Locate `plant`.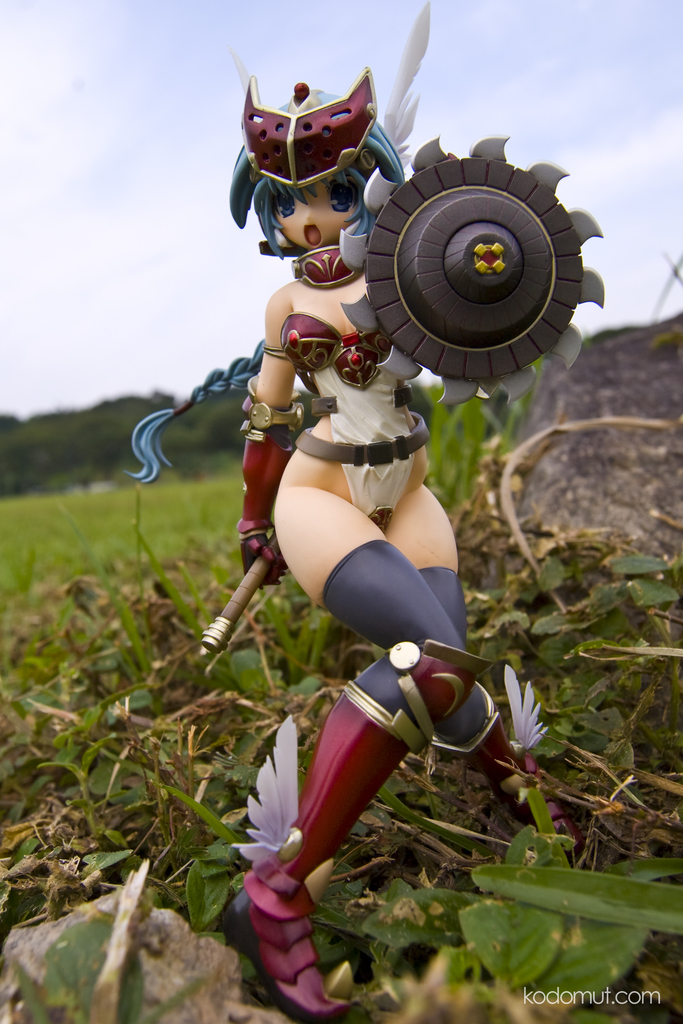
Bounding box: pyautogui.locateOnScreen(429, 367, 533, 516).
